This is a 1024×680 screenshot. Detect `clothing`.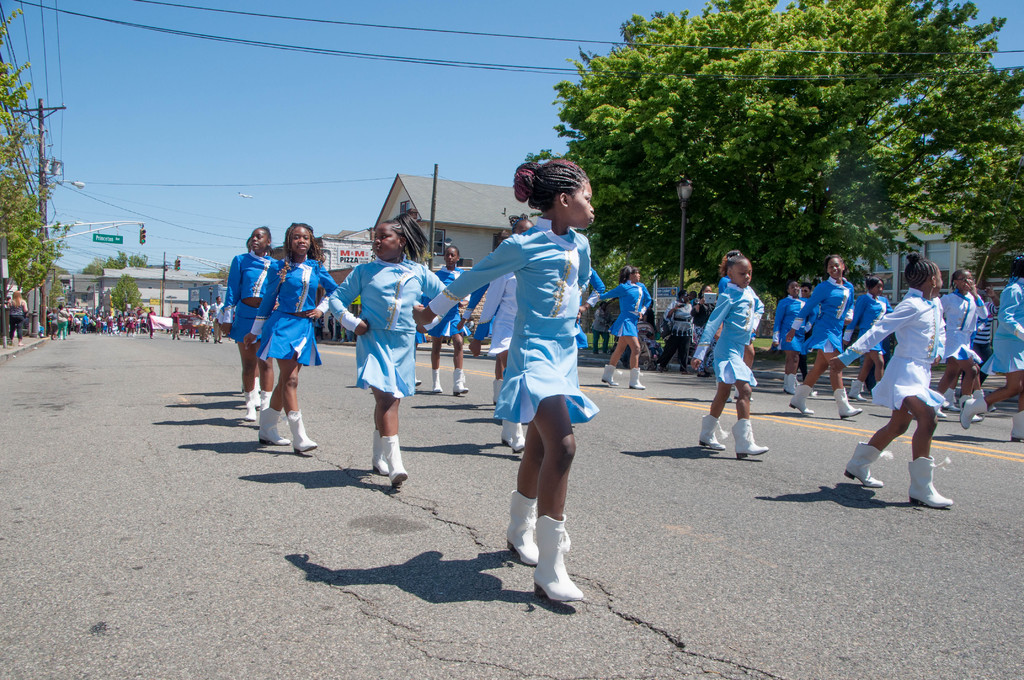
{"x1": 660, "y1": 298, "x2": 692, "y2": 371}.
